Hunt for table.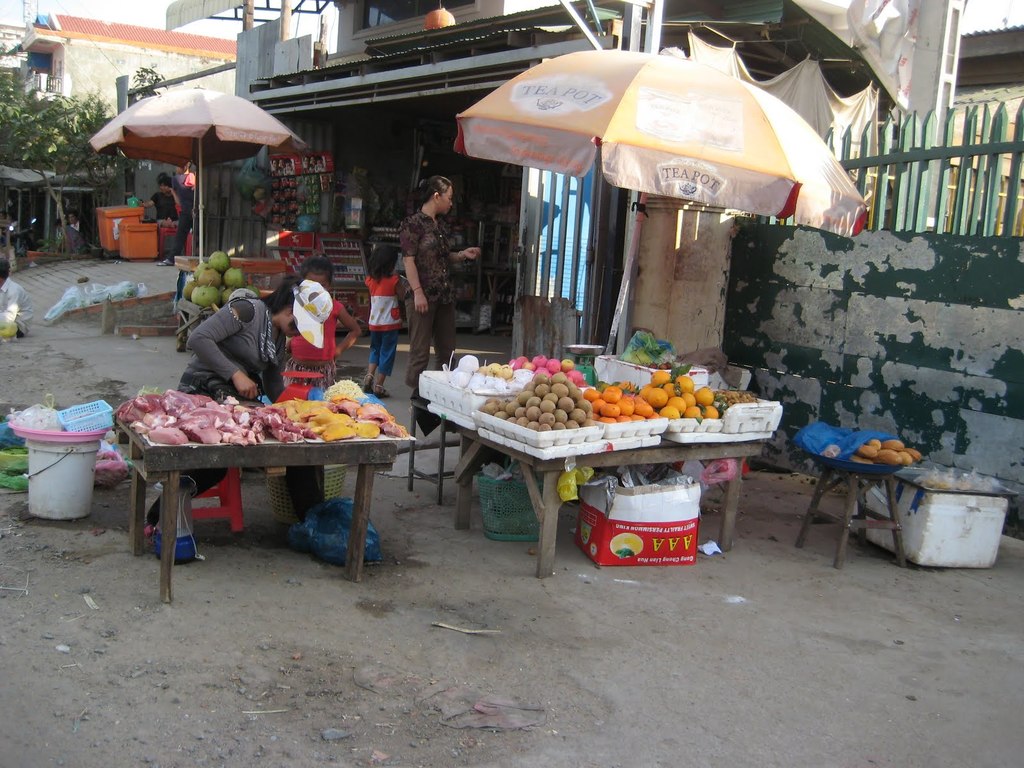
Hunted down at <bbox>94, 384, 426, 577</bbox>.
